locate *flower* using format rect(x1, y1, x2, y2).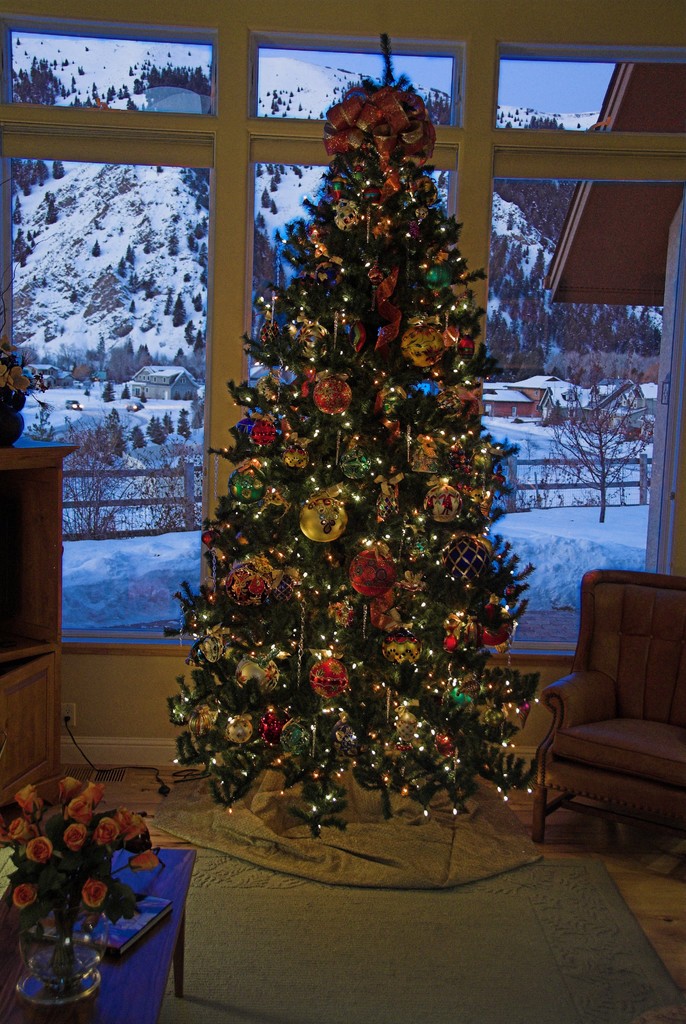
rect(79, 879, 106, 906).
